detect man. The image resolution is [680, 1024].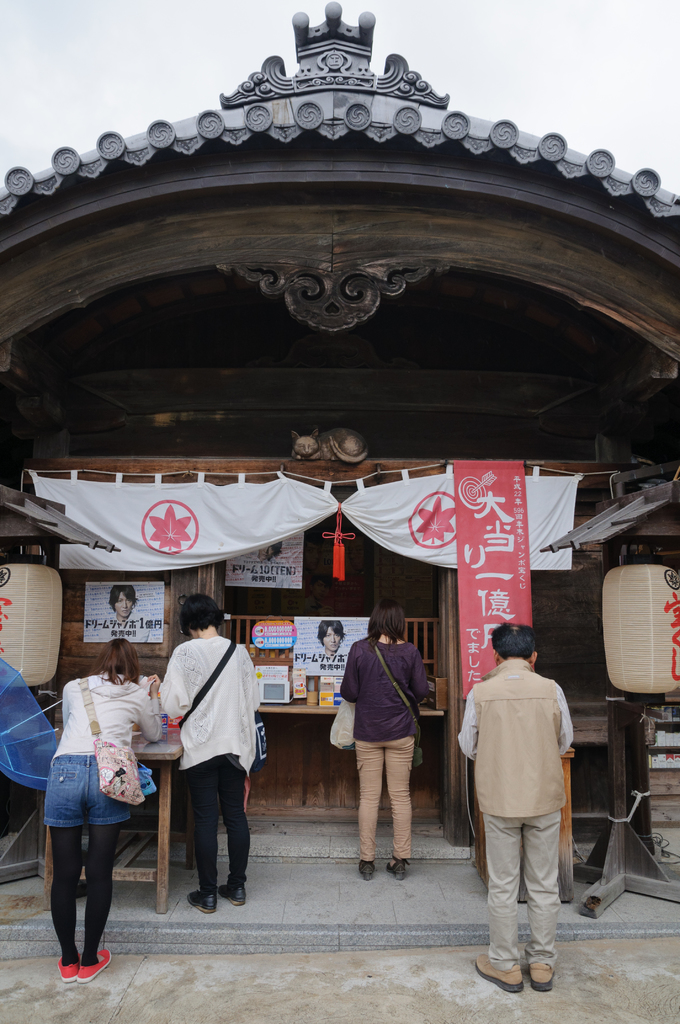
l=459, t=623, r=587, b=998.
